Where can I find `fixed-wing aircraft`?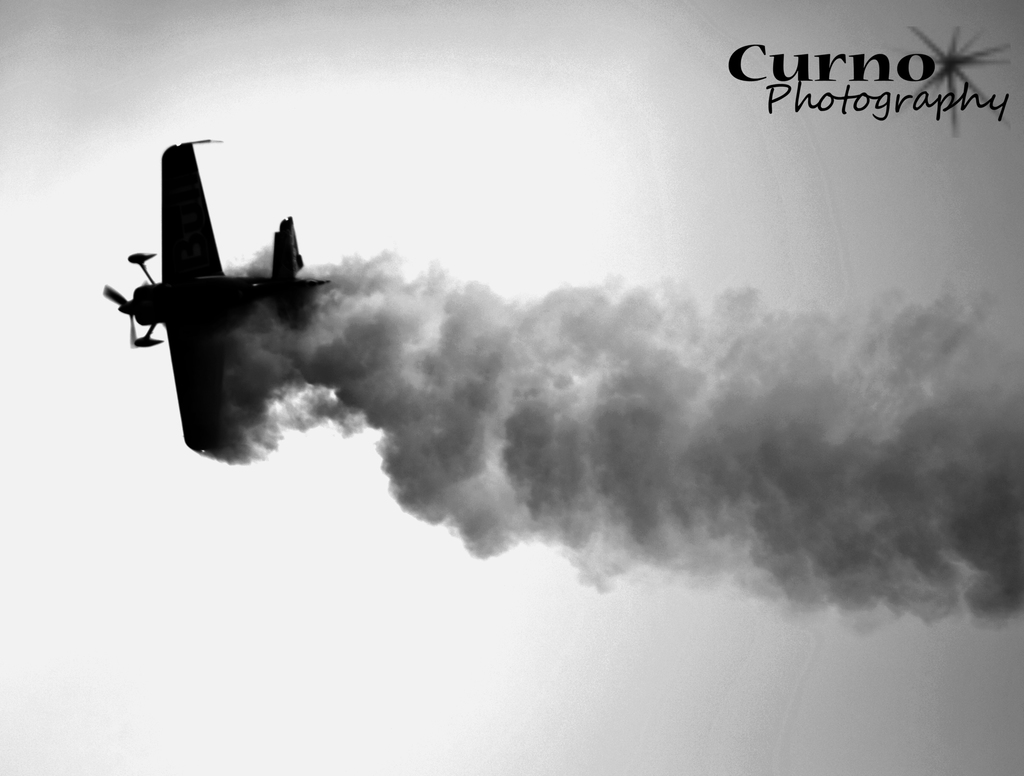
You can find it at 102 135 341 458.
